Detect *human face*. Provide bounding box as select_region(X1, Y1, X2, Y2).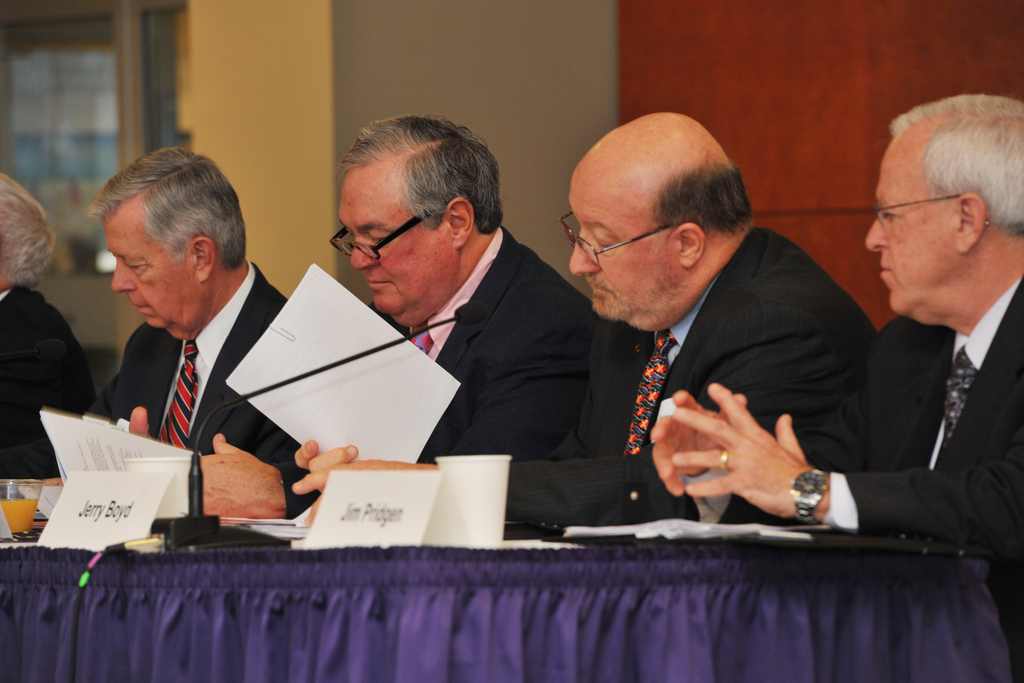
select_region(862, 133, 960, 317).
